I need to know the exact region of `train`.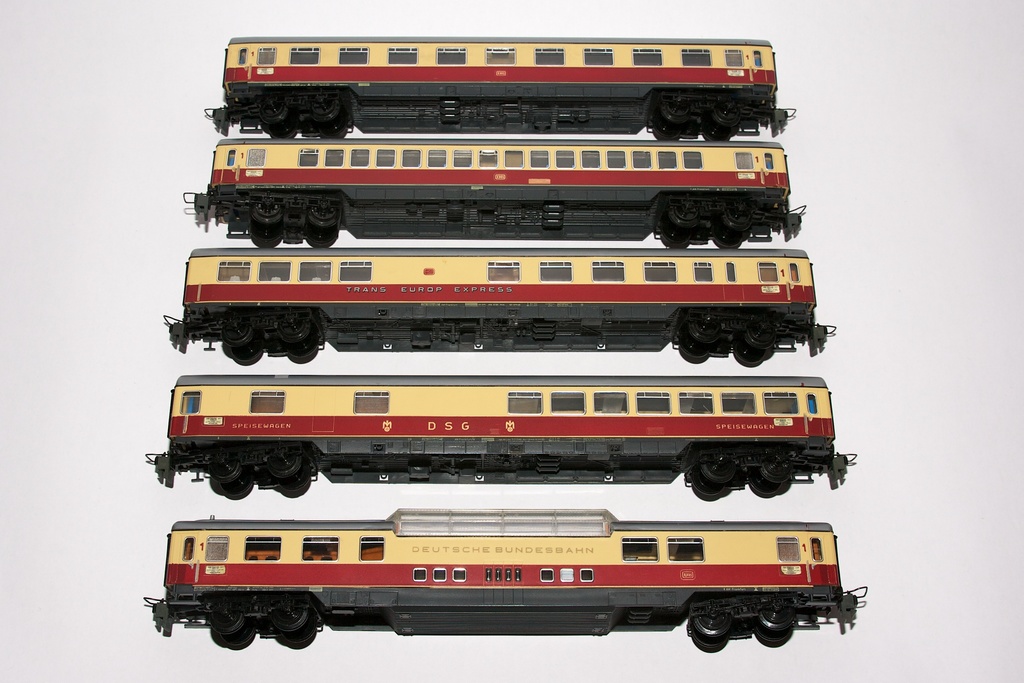
Region: <box>179,134,809,243</box>.
